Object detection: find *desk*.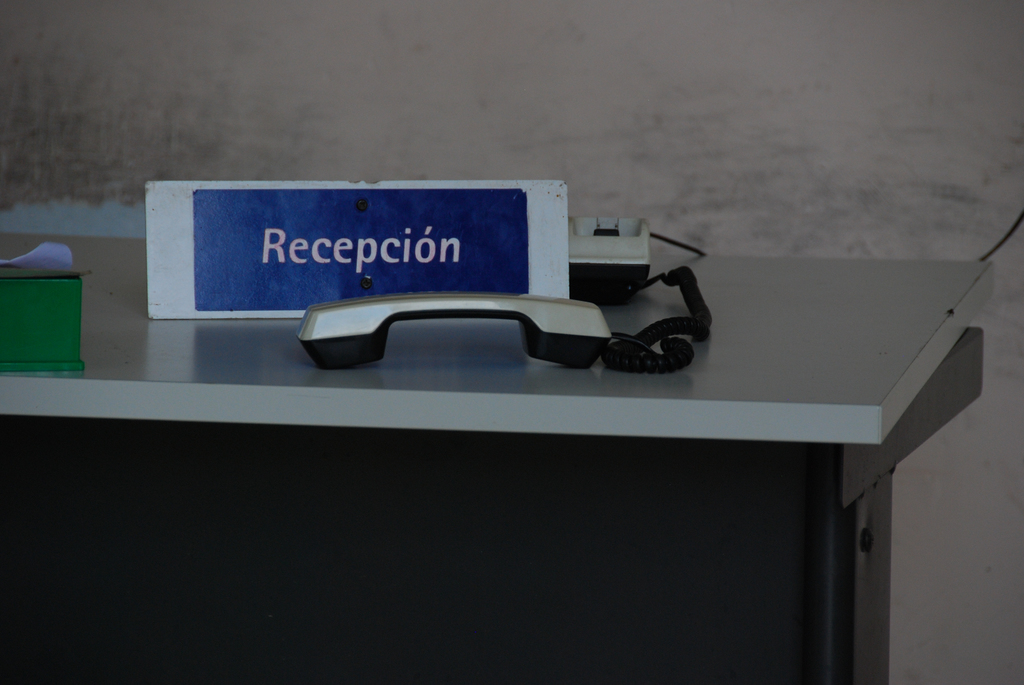
box(0, 226, 1023, 661).
